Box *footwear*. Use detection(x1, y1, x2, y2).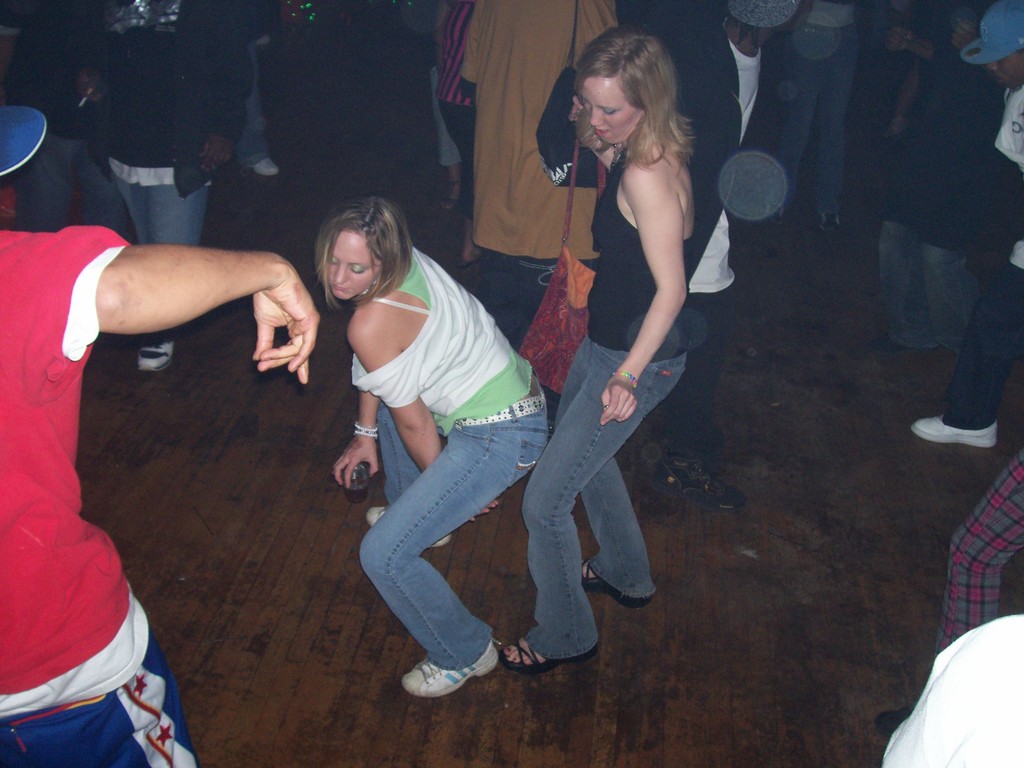
detection(392, 637, 495, 708).
